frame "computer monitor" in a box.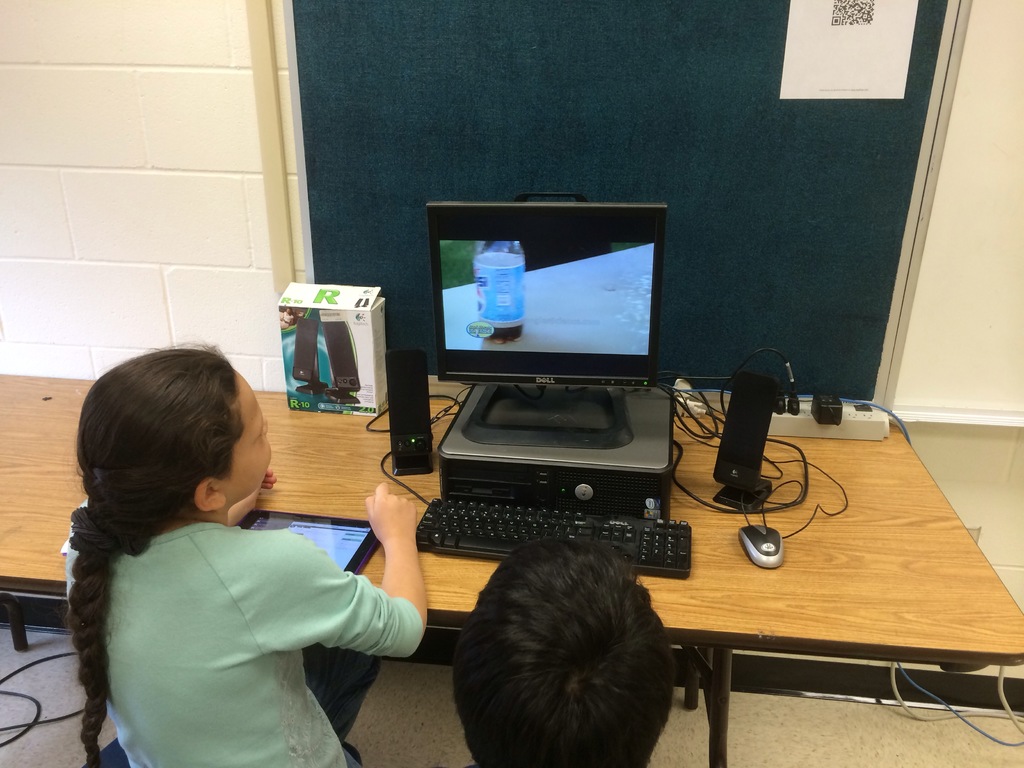
select_region(428, 194, 669, 443).
